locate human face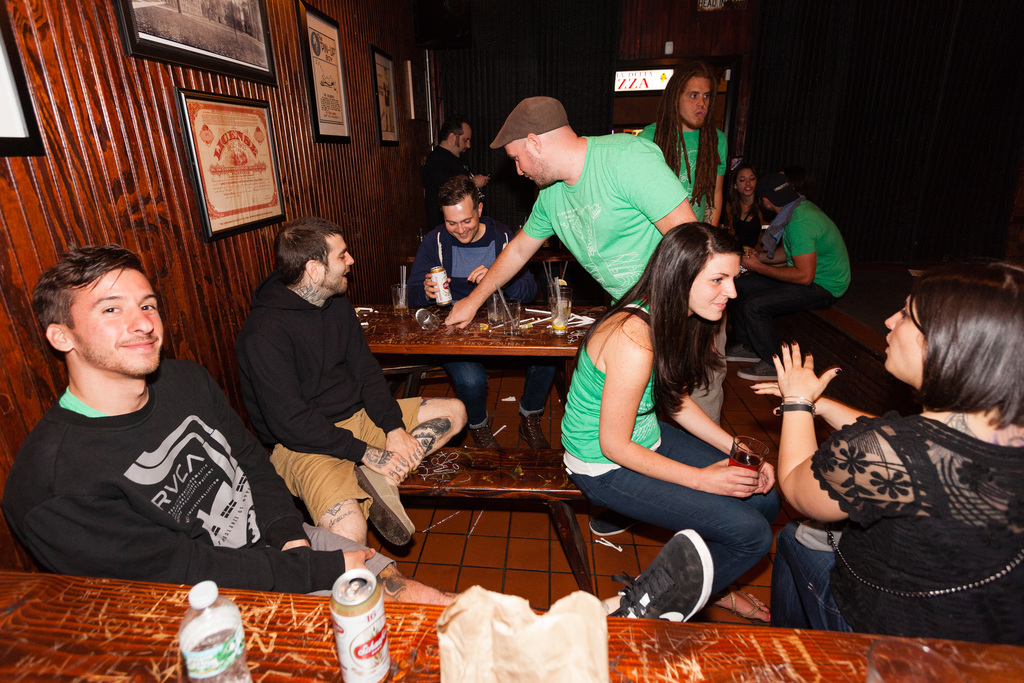
left=678, top=80, right=712, bottom=133
